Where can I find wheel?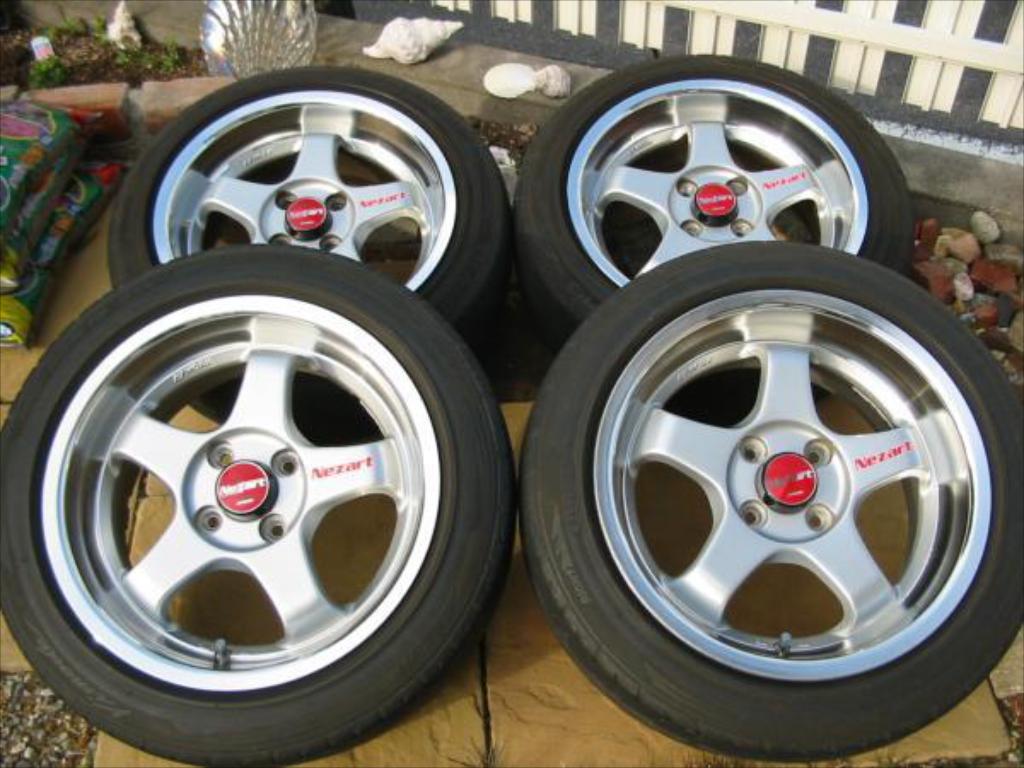
You can find it at region(509, 49, 918, 427).
